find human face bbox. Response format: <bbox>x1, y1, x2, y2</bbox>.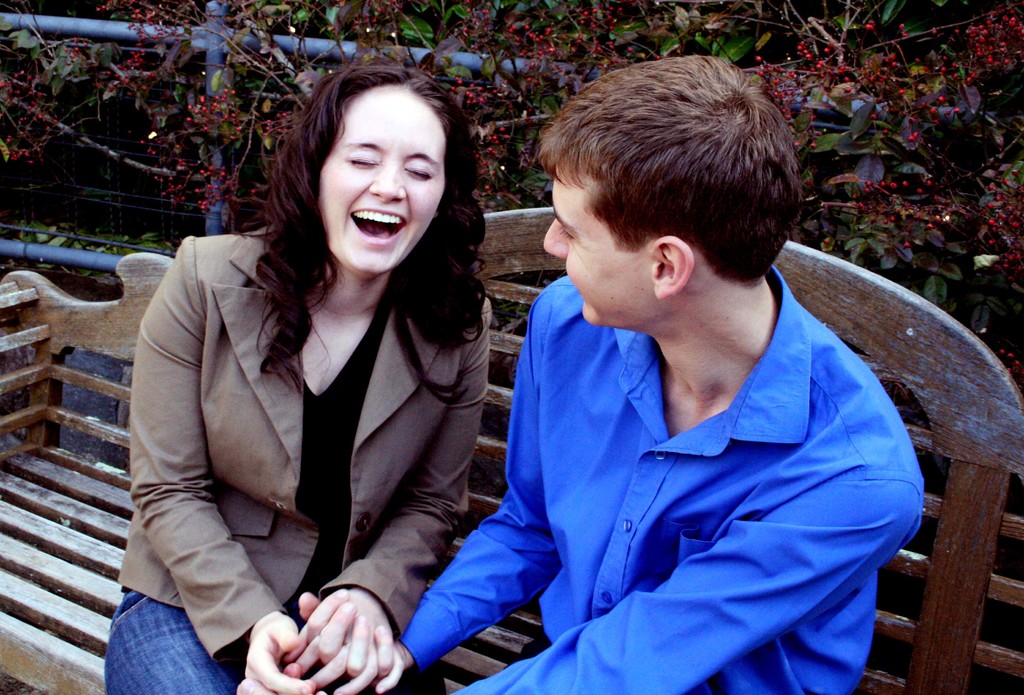
<bbox>543, 170, 653, 326</bbox>.
